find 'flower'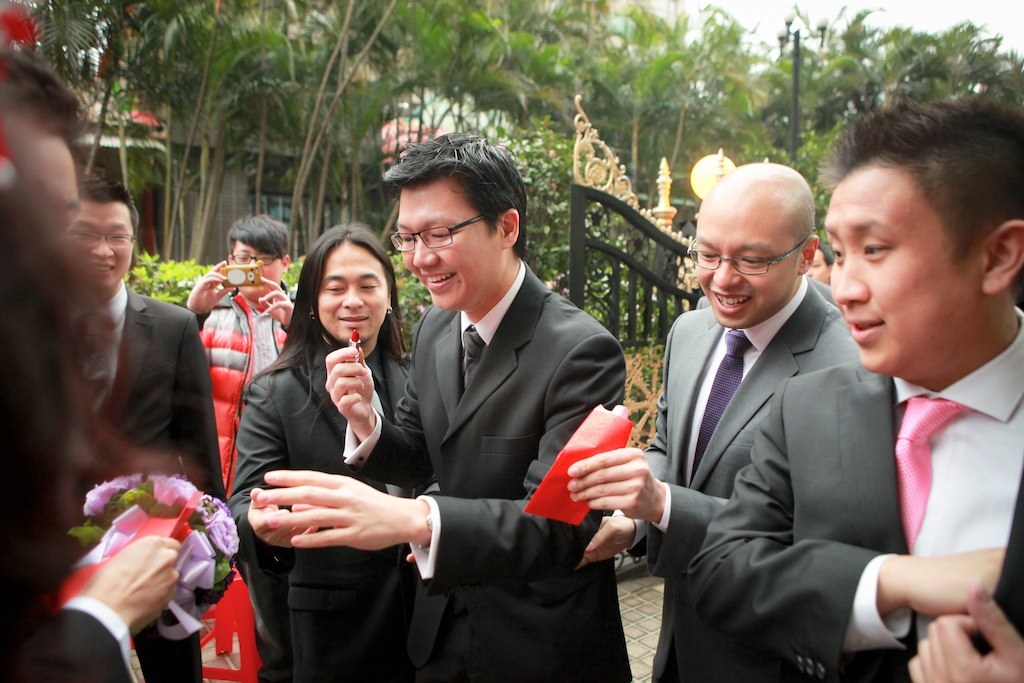
(350, 328, 363, 348)
